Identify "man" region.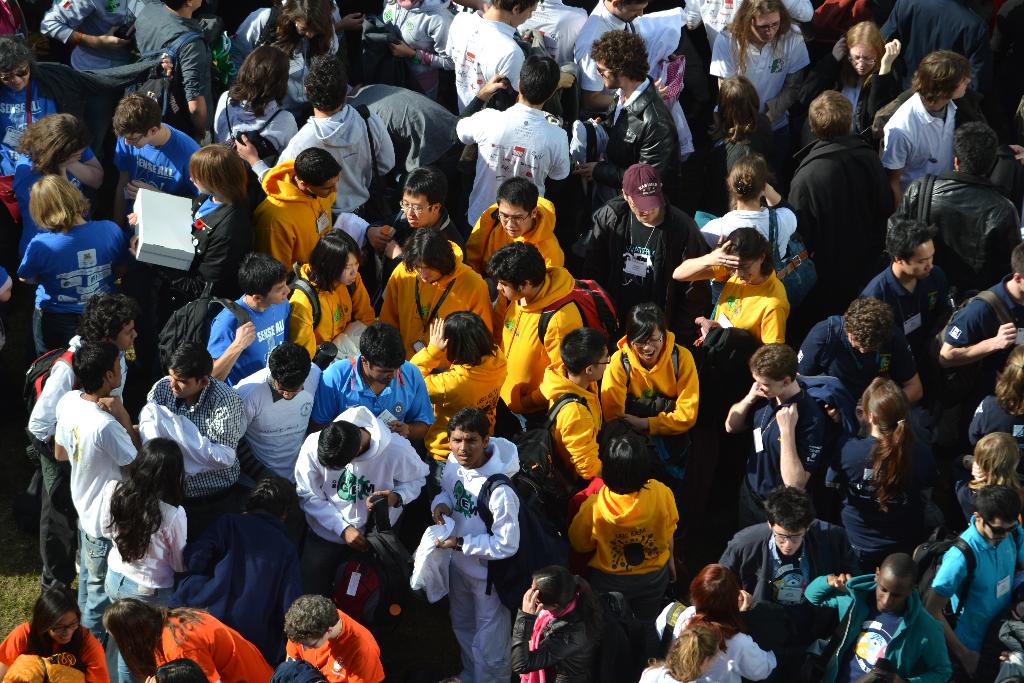
Region: {"left": 367, "top": 168, "right": 459, "bottom": 262}.
